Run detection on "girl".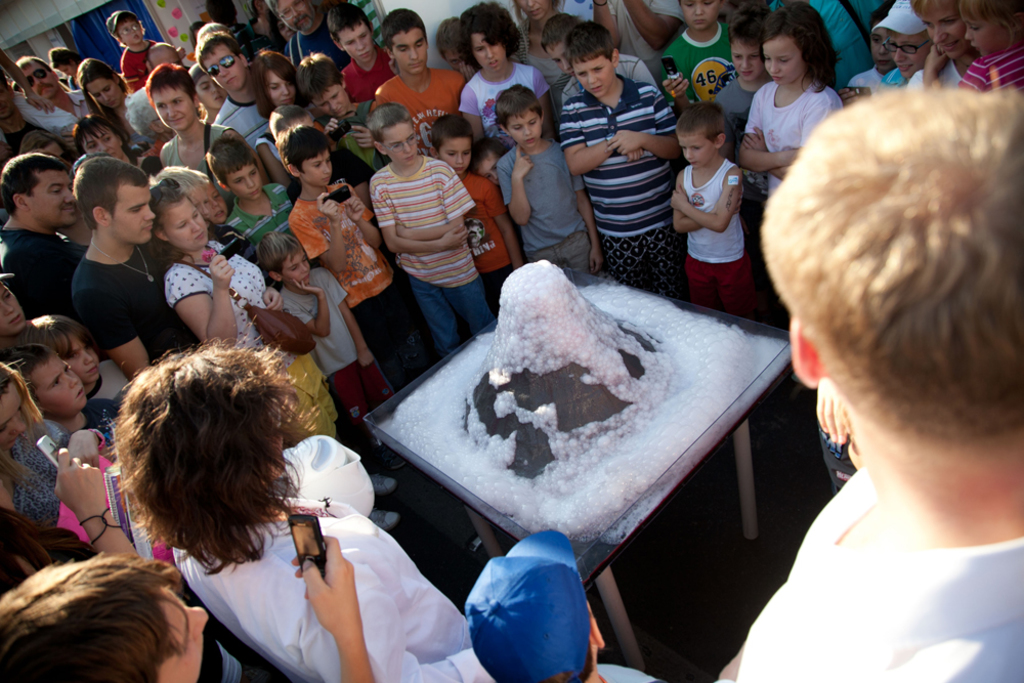
Result: [259, 49, 294, 184].
